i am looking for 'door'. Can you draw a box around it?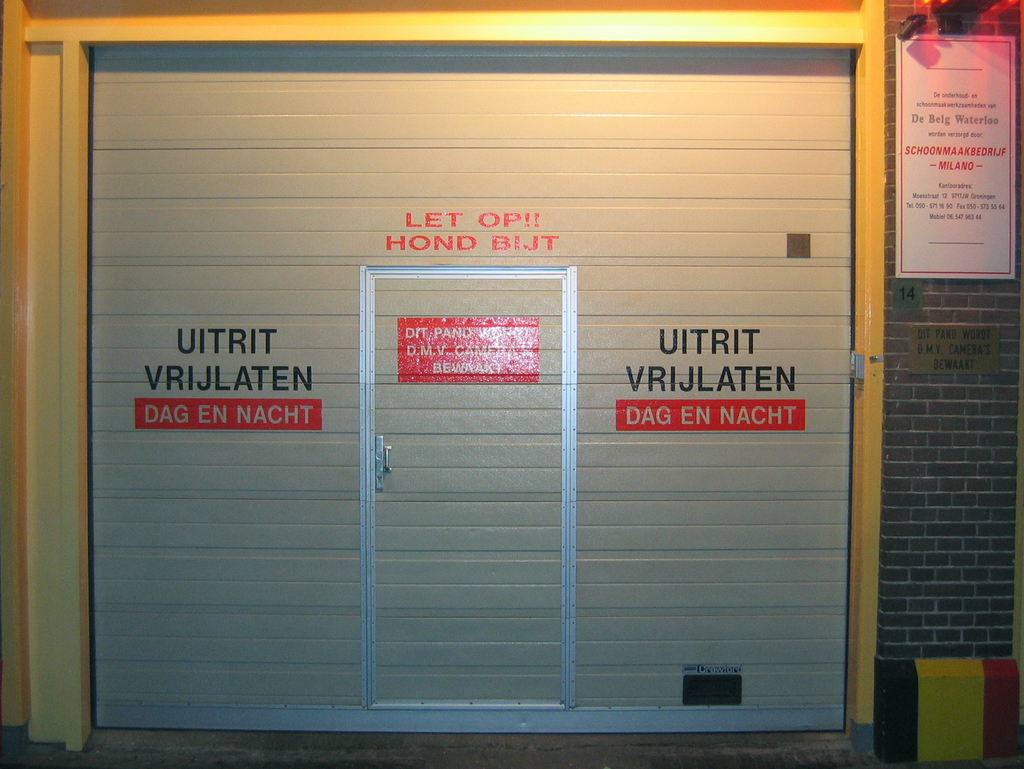
Sure, the bounding box is [371, 272, 567, 707].
